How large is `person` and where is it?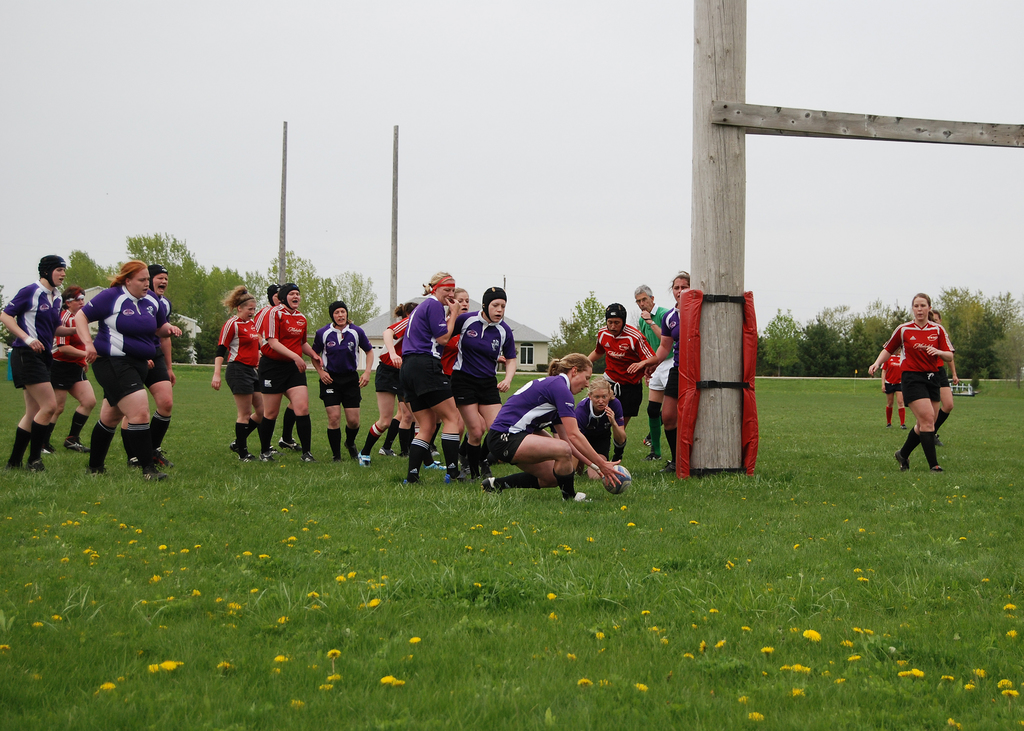
Bounding box: BBox(665, 263, 694, 470).
